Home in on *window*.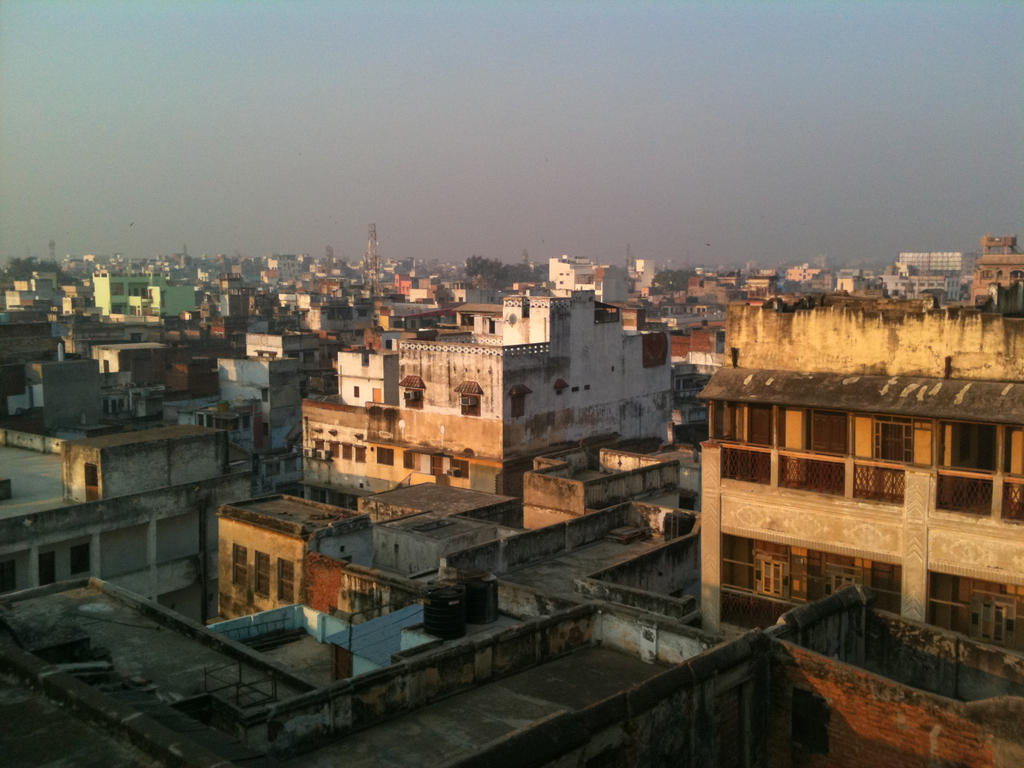
Homed in at crop(357, 445, 367, 464).
